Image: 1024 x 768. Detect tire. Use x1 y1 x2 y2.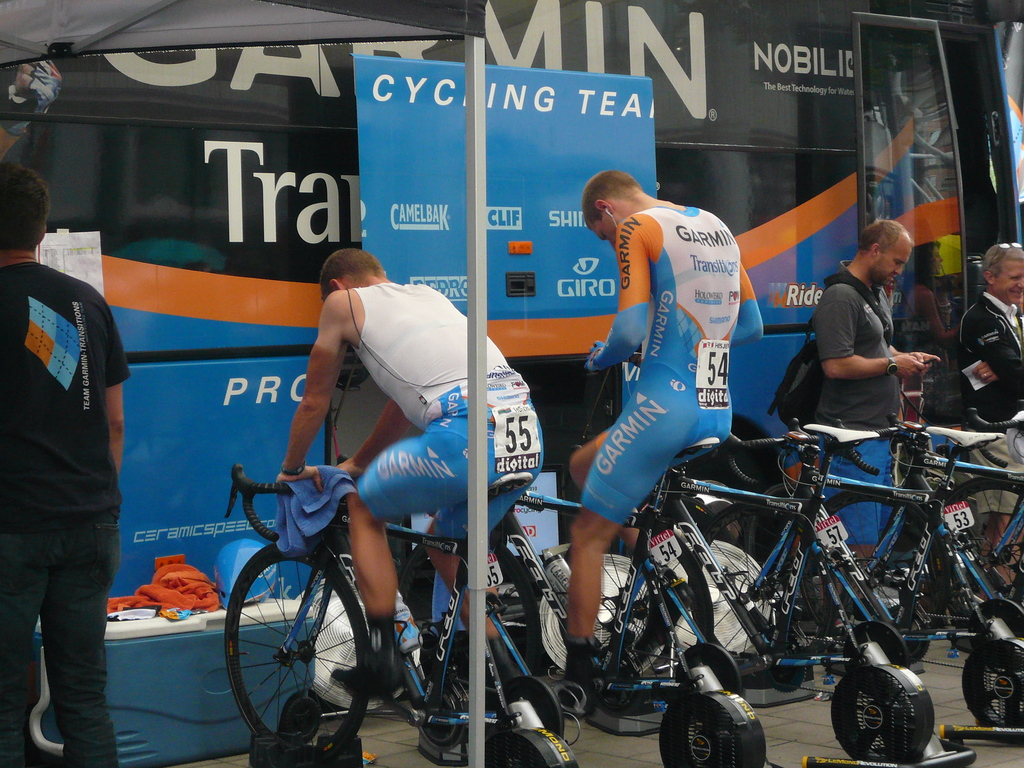
389 544 541 709.
